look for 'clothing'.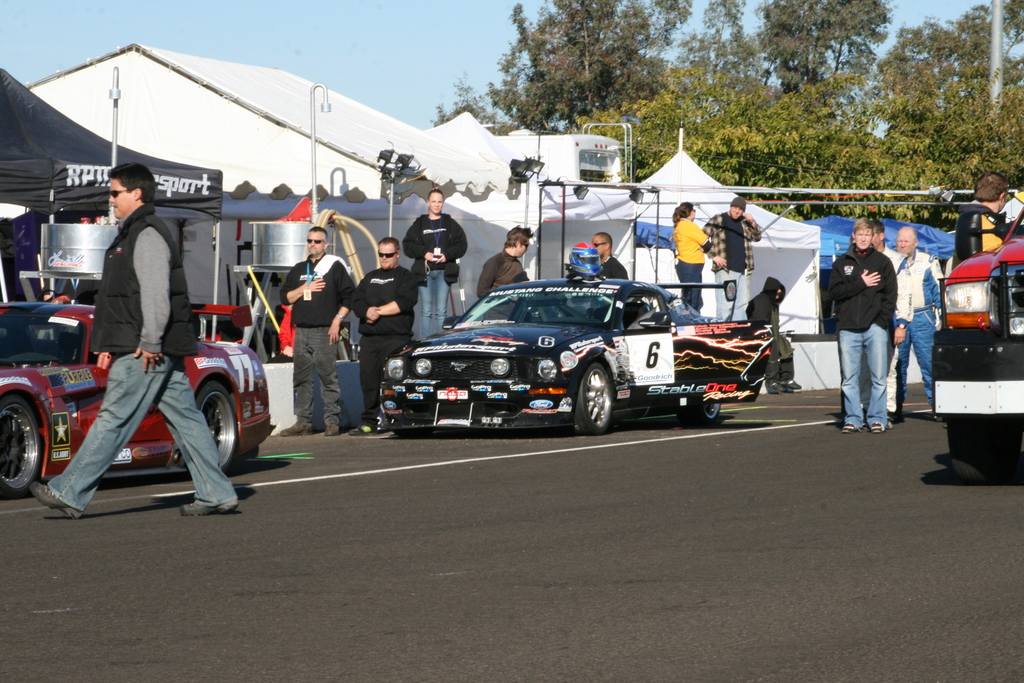
Found: 975,208,1010,246.
